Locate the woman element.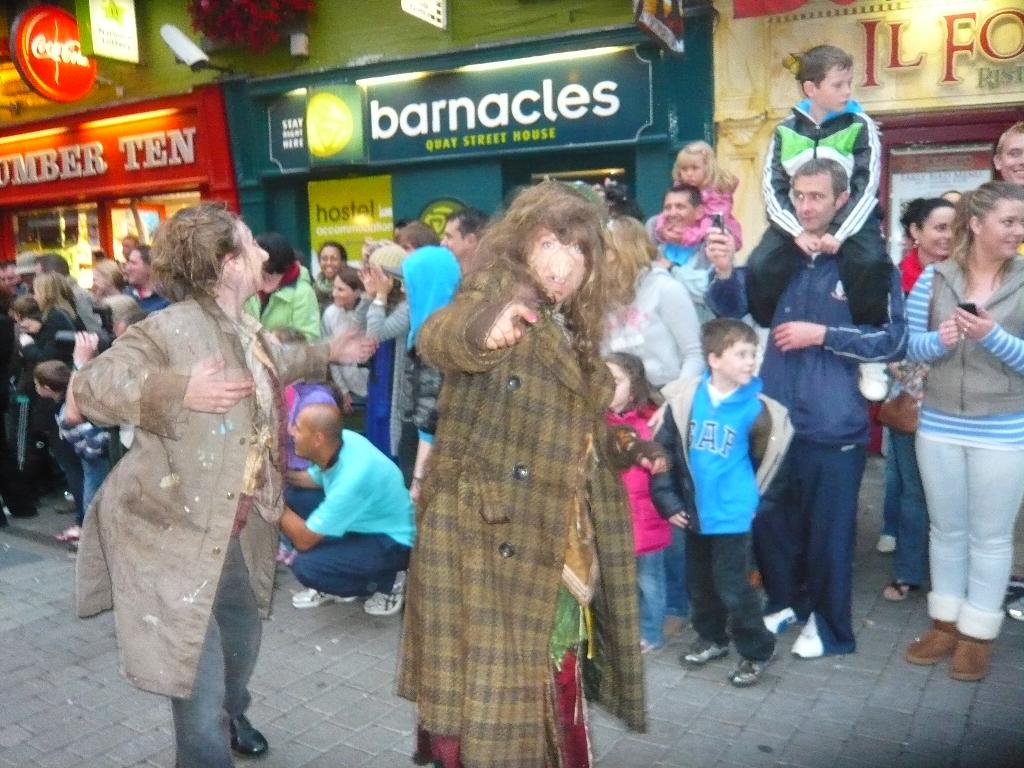
Element bbox: crop(399, 184, 650, 767).
